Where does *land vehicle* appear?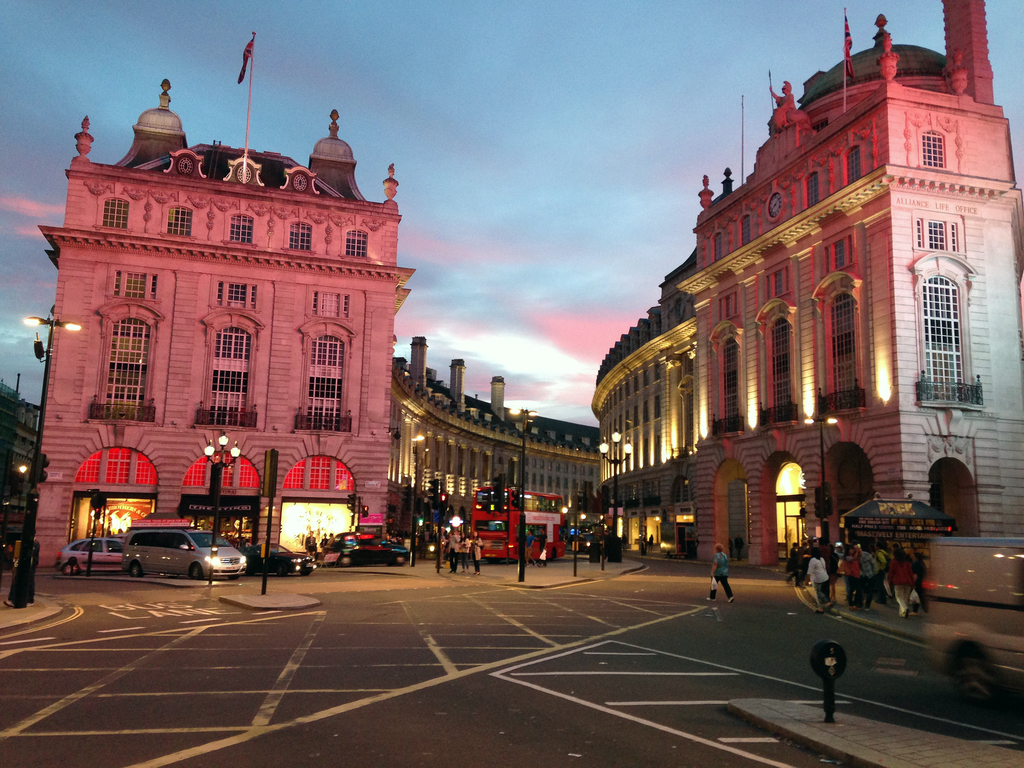
Appears at box=[470, 486, 568, 565].
